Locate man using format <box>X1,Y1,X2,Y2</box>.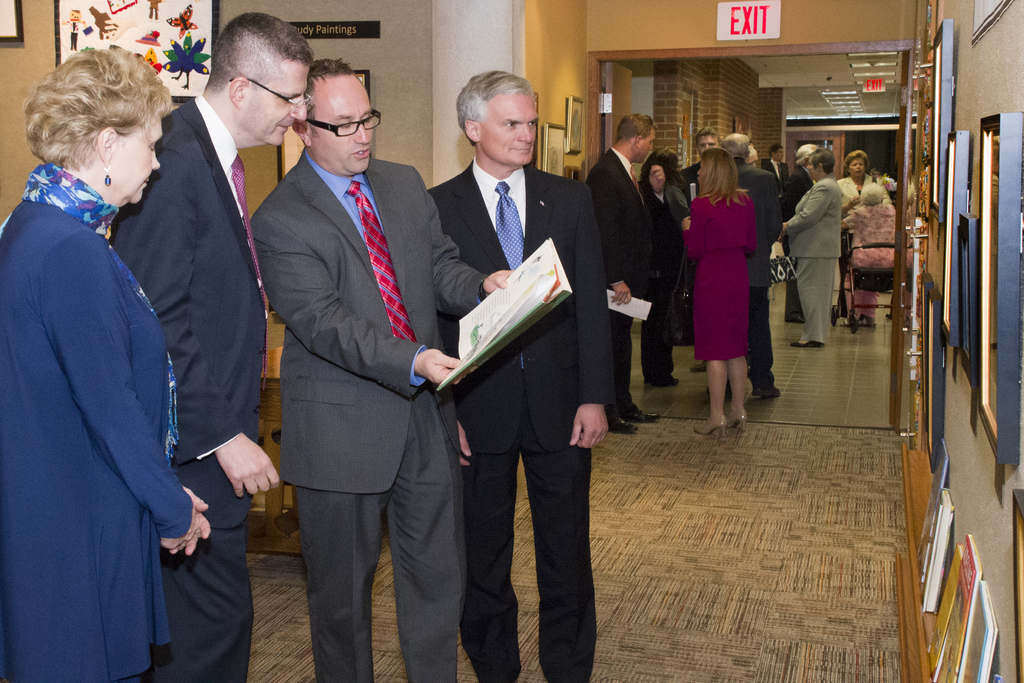
<box>110,14,314,682</box>.
